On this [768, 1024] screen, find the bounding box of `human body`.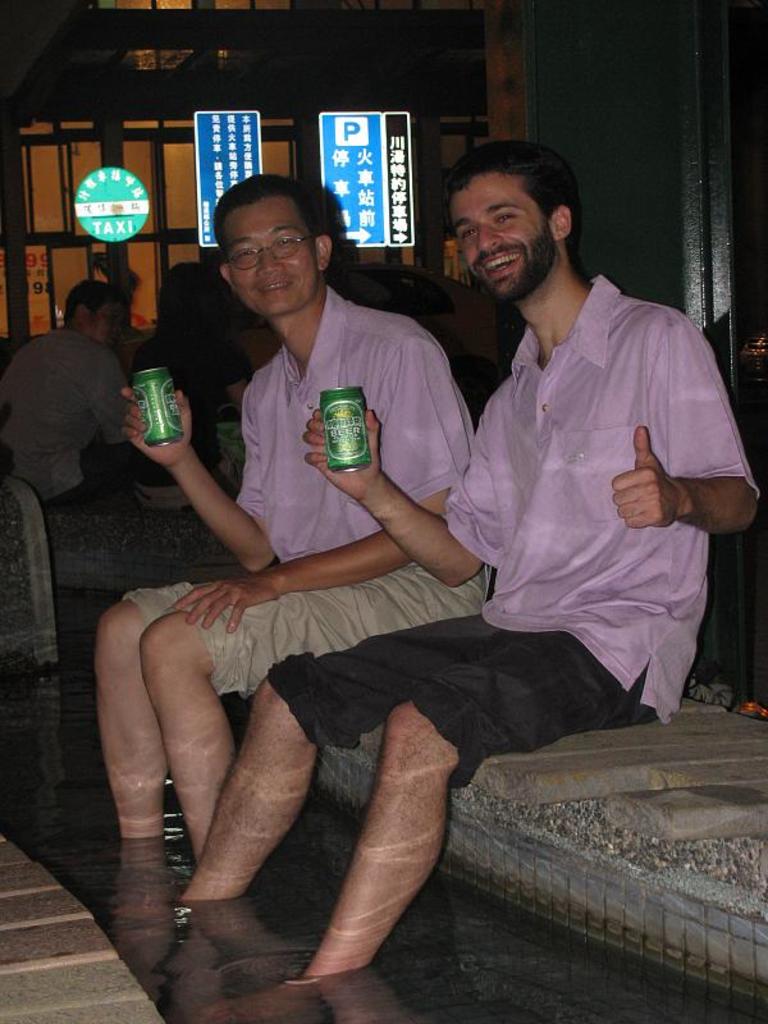
Bounding box: {"x1": 14, "y1": 260, "x2": 132, "y2": 536}.
